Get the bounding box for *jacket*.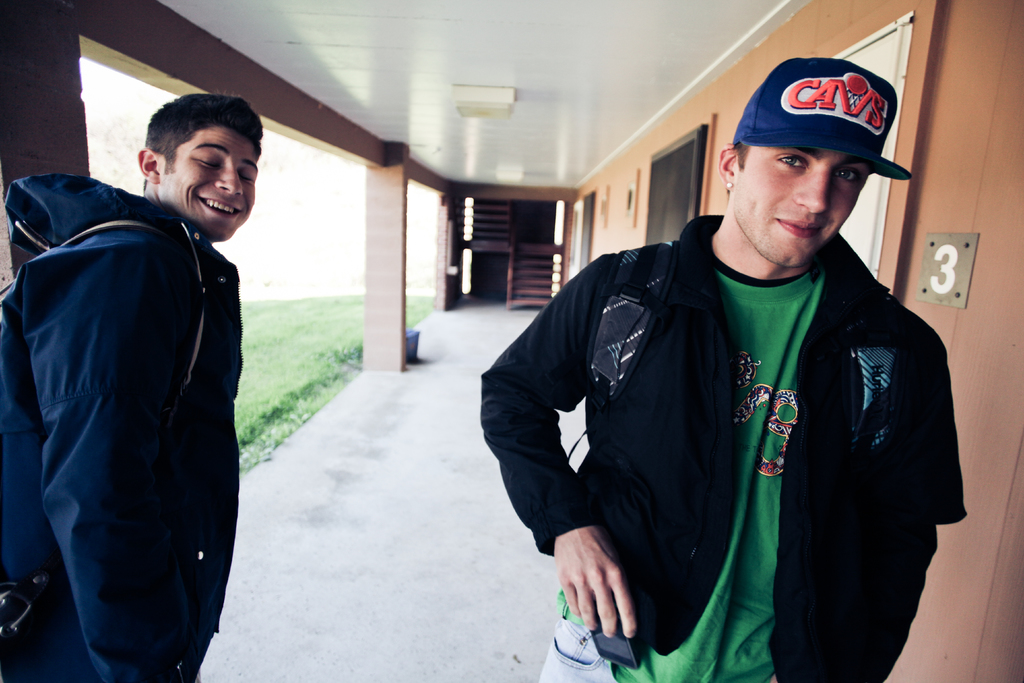
[0, 172, 245, 682].
